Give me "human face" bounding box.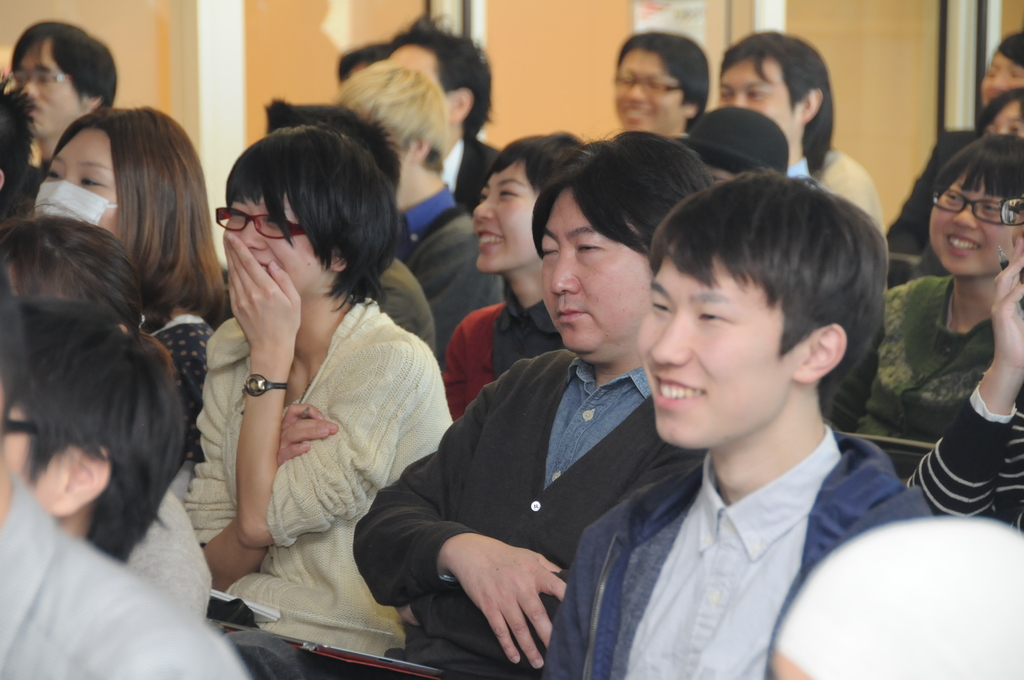
box=[719, 53, 800, 141].
